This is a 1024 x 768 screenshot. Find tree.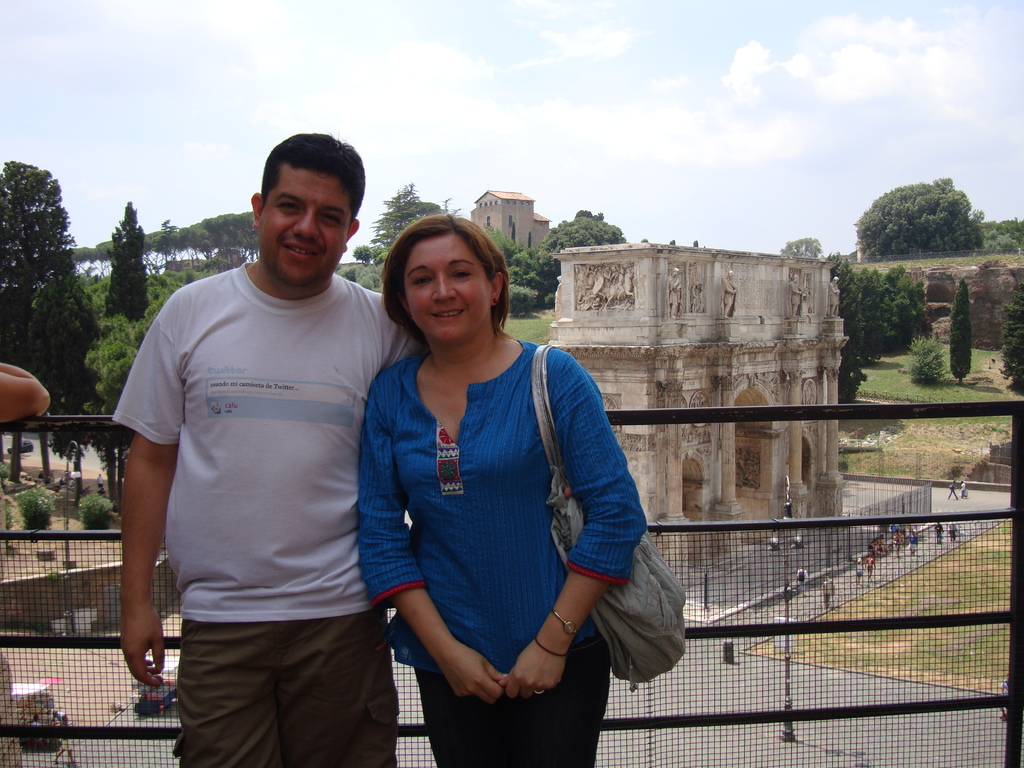
Bounding box: [862,164,979,257].
